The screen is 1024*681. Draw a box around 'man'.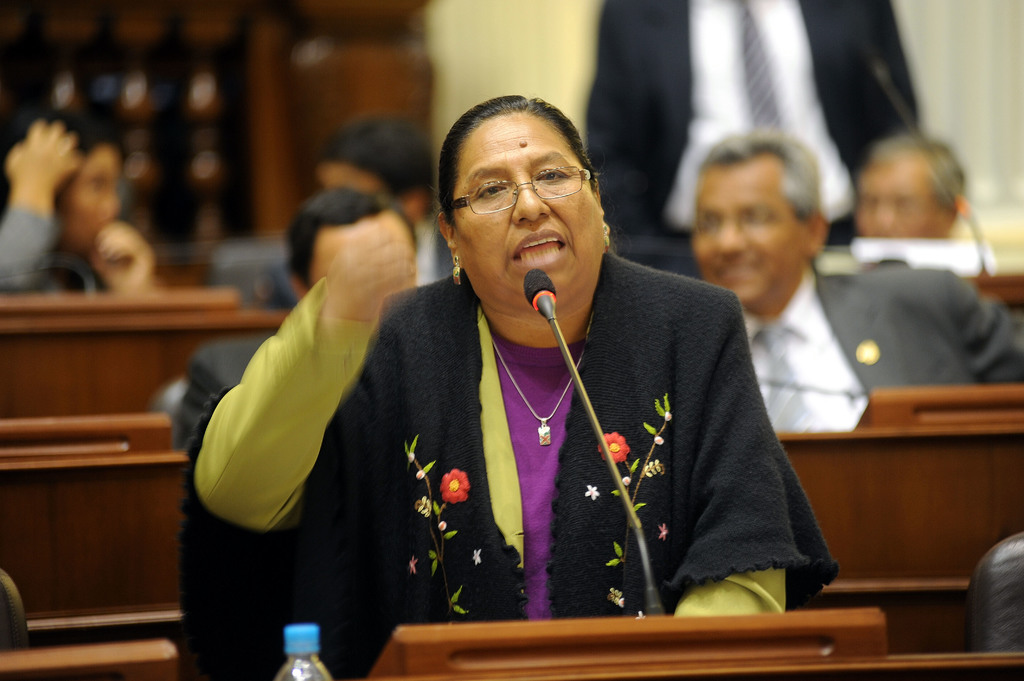
bbox=(852, 132, 966, 238).
